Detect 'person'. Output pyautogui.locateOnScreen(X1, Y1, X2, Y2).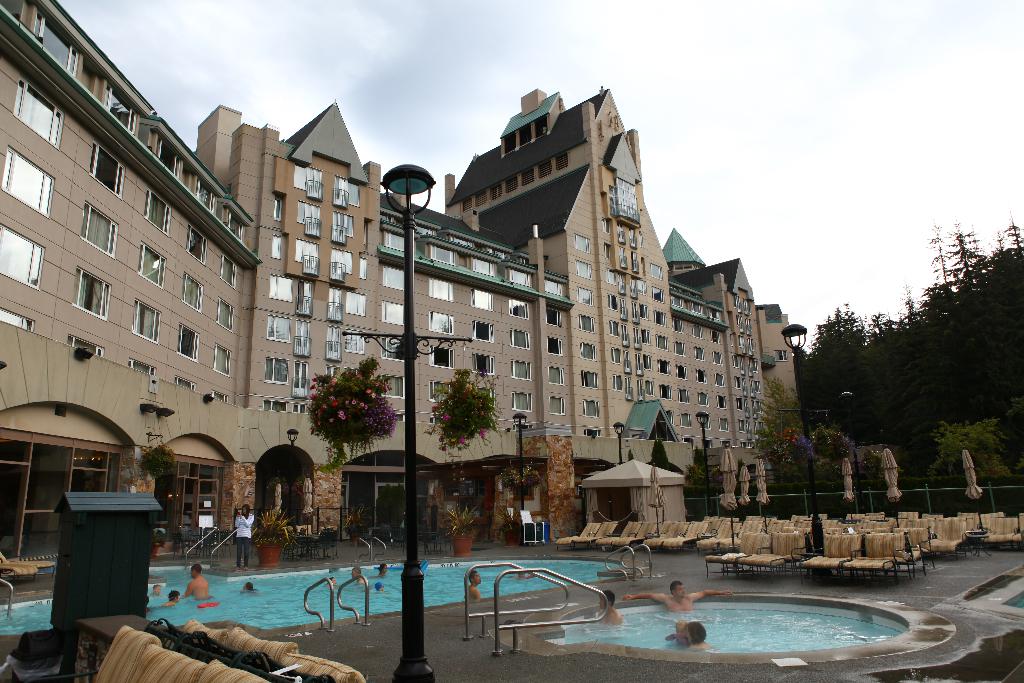
pyautogui.locateOnScreen(165, 583, 180, 607).
